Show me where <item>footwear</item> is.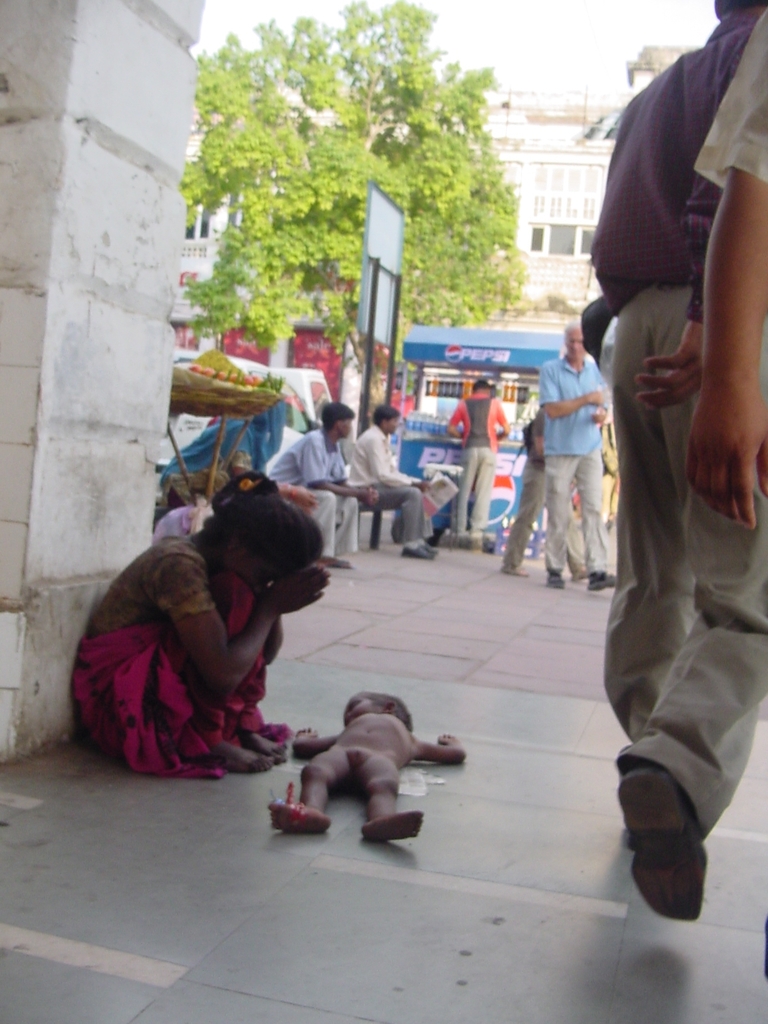
<item>footwear</item> is at (591, 571, 620, 592).
